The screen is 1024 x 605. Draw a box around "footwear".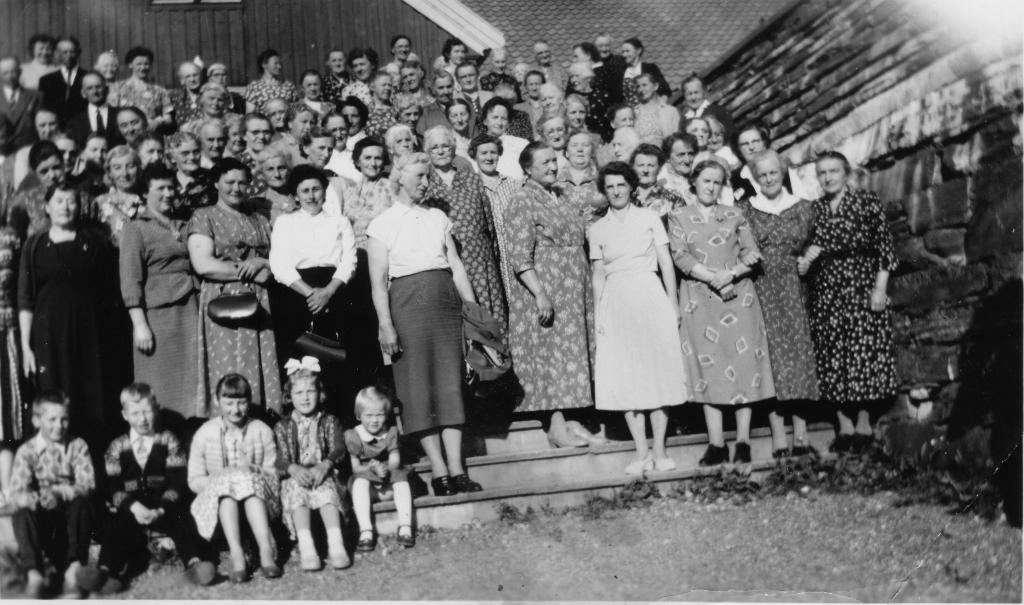
(297,553,324,569).
